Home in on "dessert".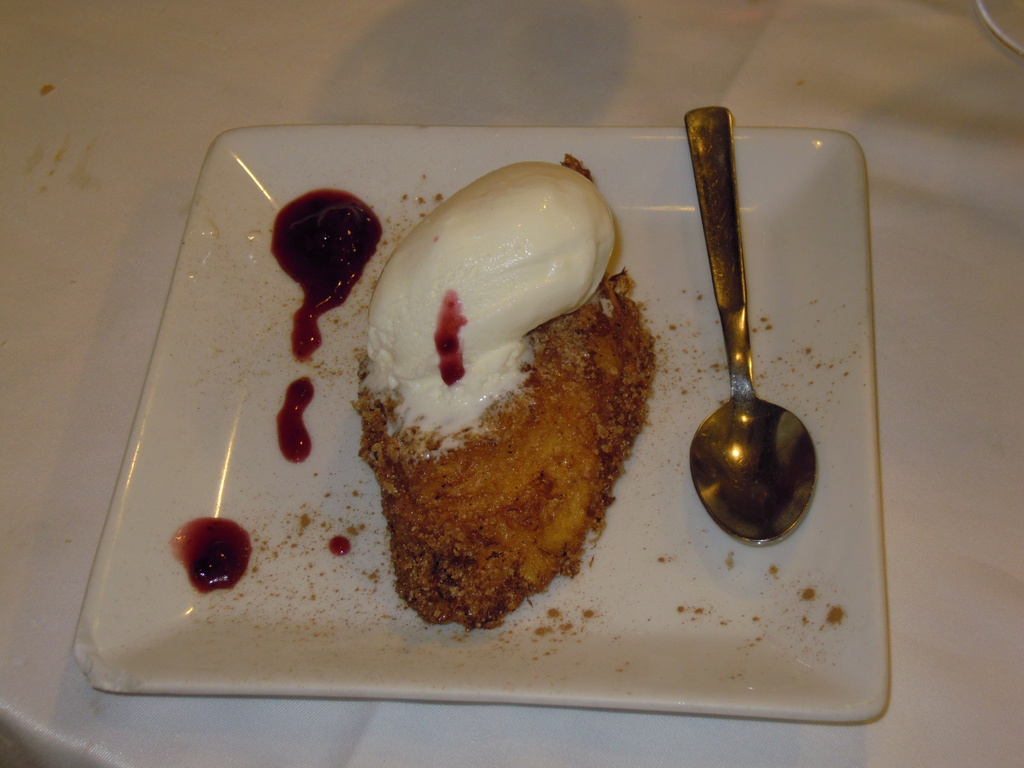
Homed in at box=[339, 150, 646, 629].
